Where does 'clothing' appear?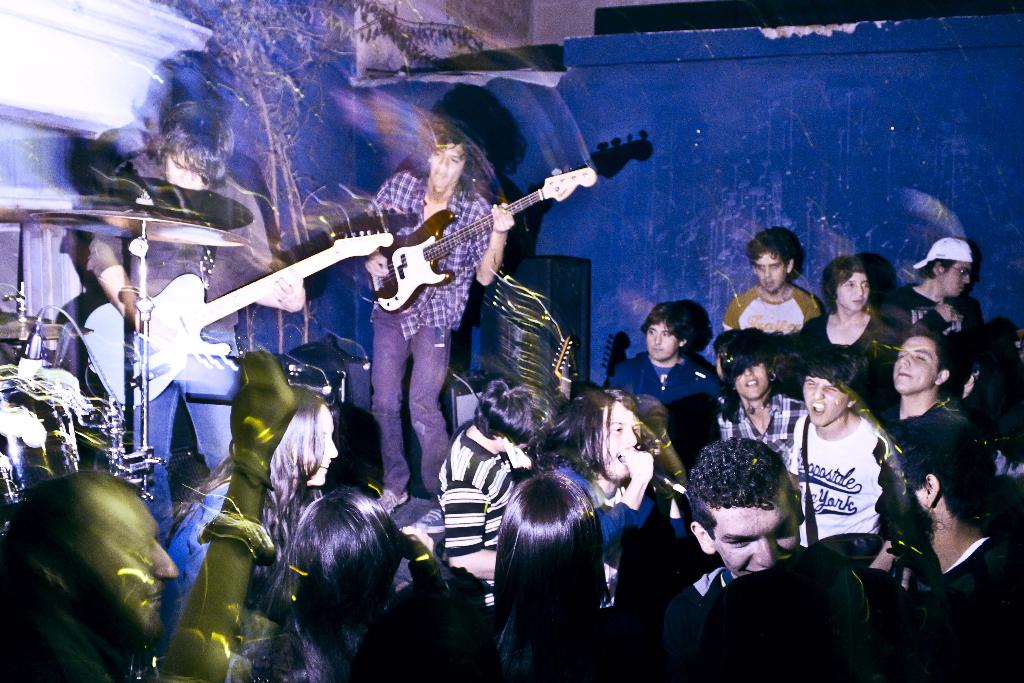
Appears at [439, 419, 538, 570].
